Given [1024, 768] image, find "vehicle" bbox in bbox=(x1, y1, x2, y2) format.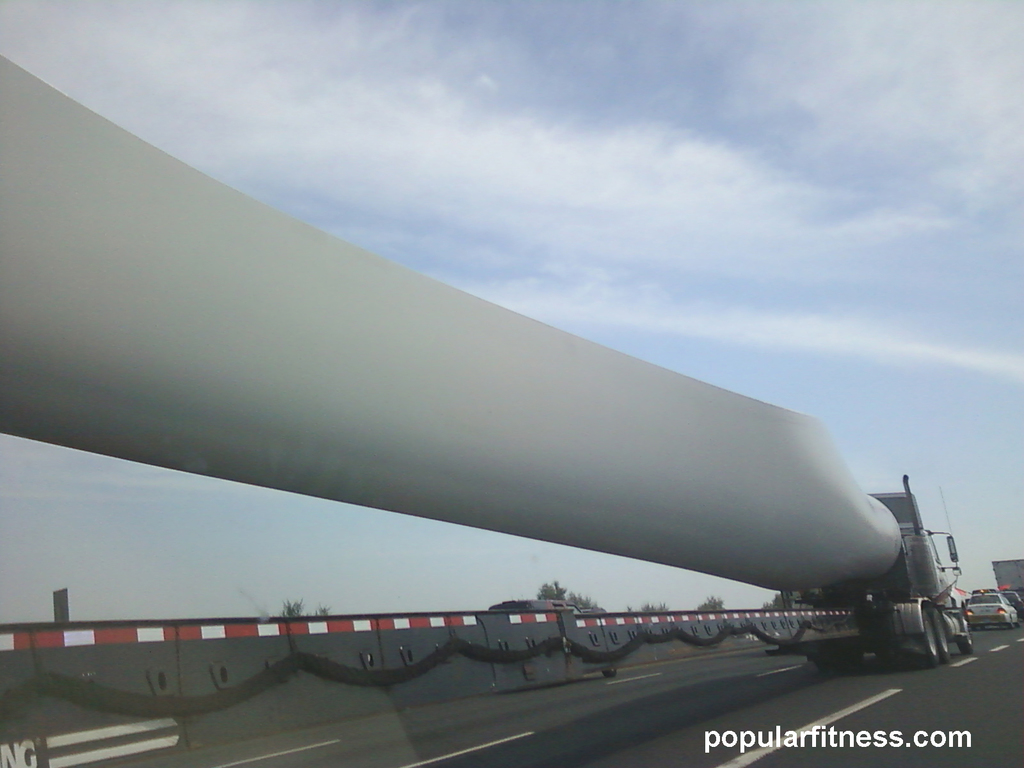
bbox=(0, 52, 975, 767).
